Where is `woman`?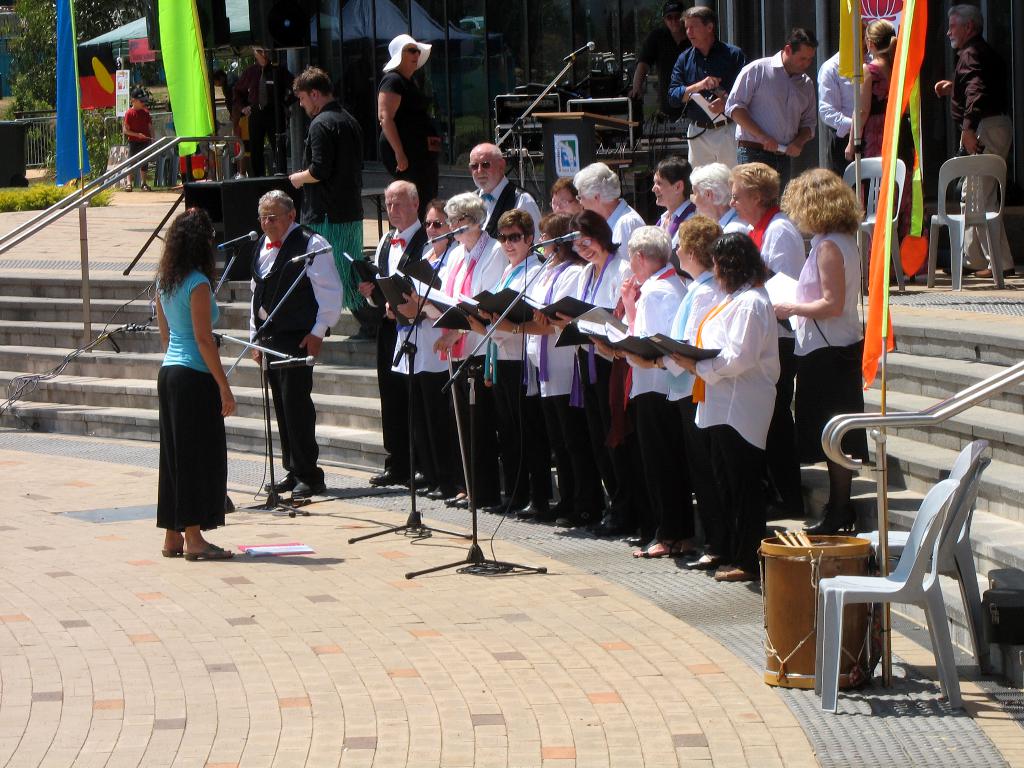
bbox(378, 32, 440, 227).
